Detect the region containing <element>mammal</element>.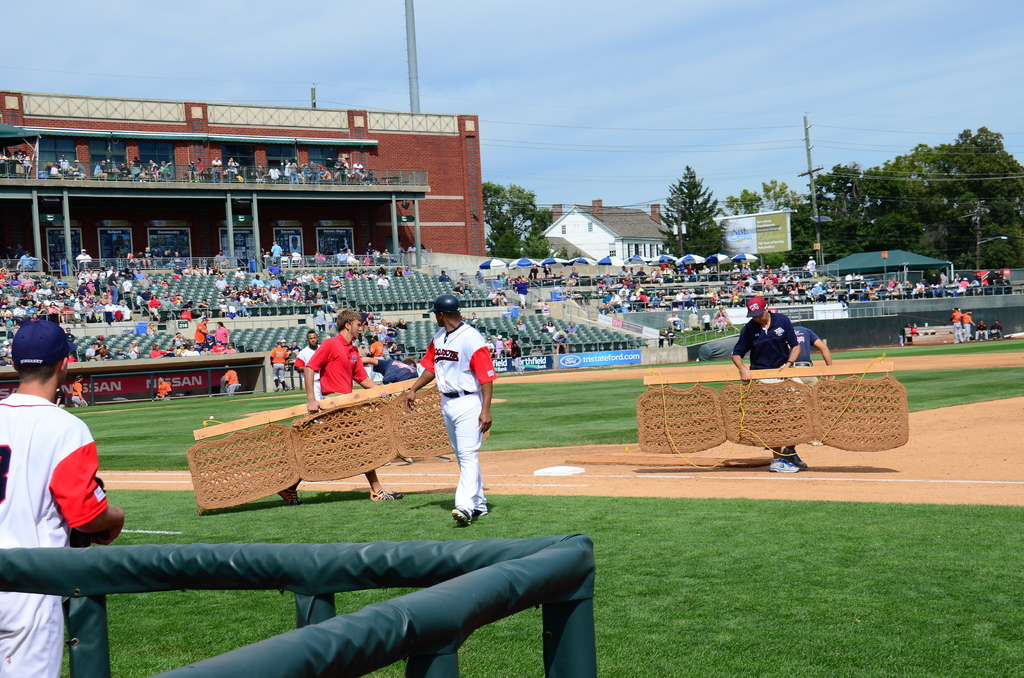
bbox(460, 315, 465, 324).
